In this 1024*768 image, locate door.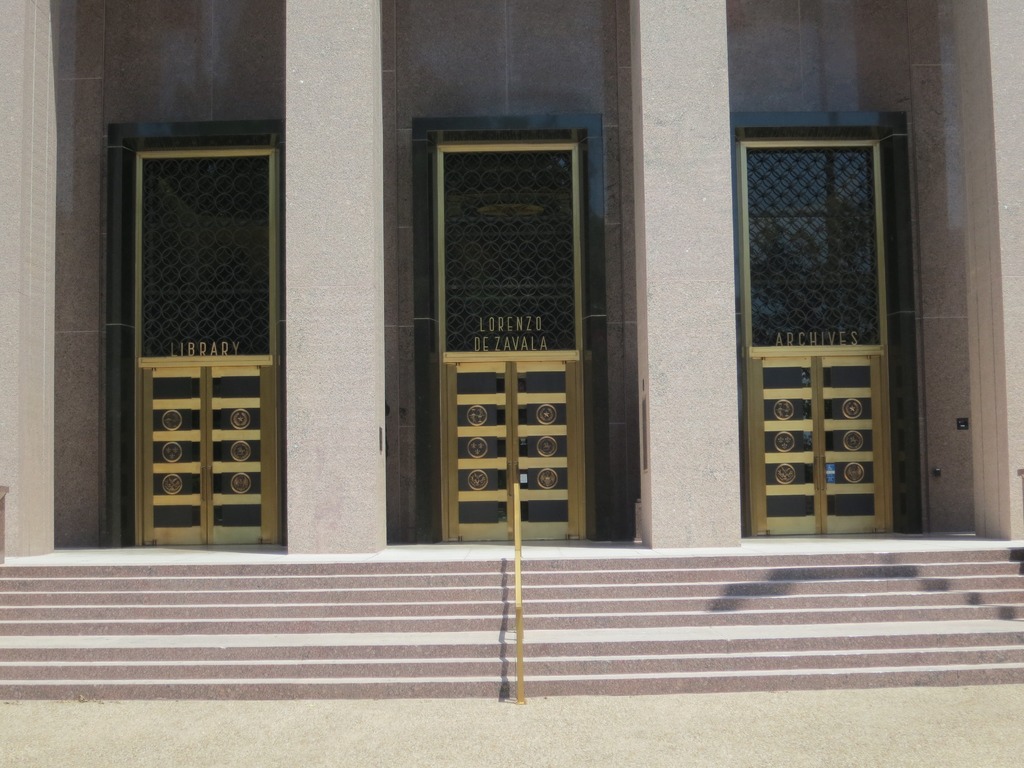
Bounding box: (112,141,305,546).
